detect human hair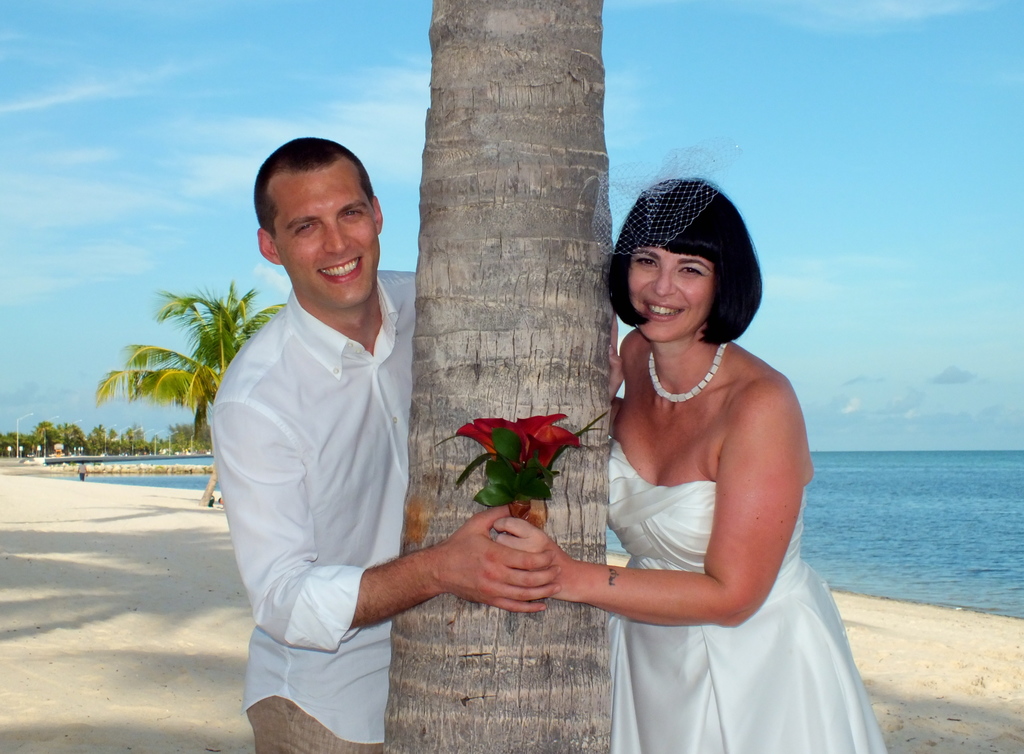
616/182/758/362
